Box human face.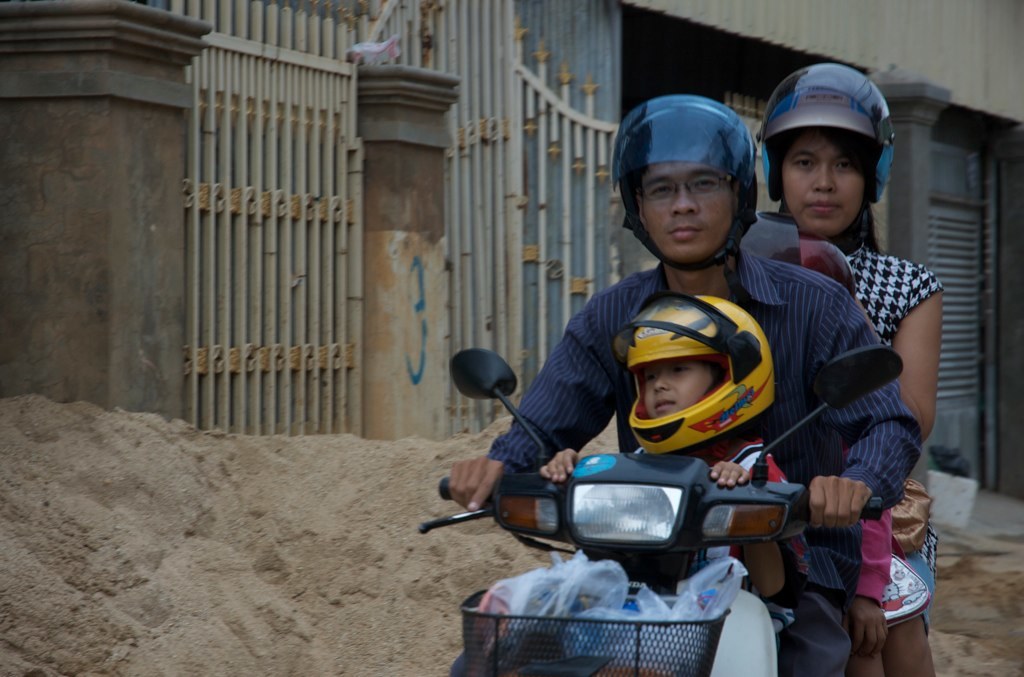
(642, 356, 719, 416).
